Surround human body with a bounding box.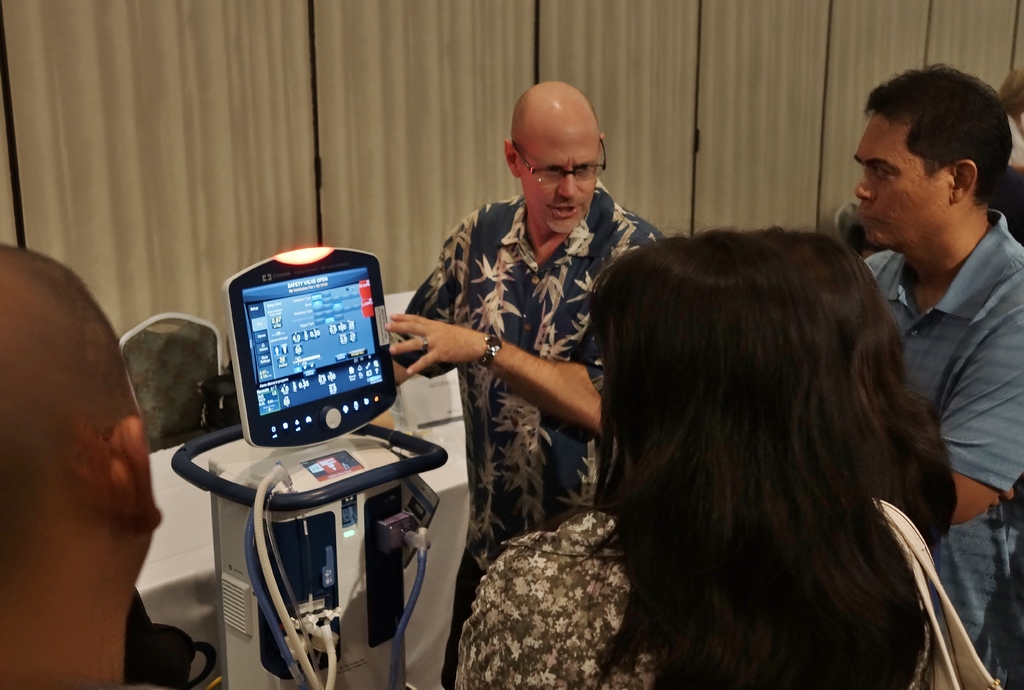
box=[839, 76, 1023, 609].
